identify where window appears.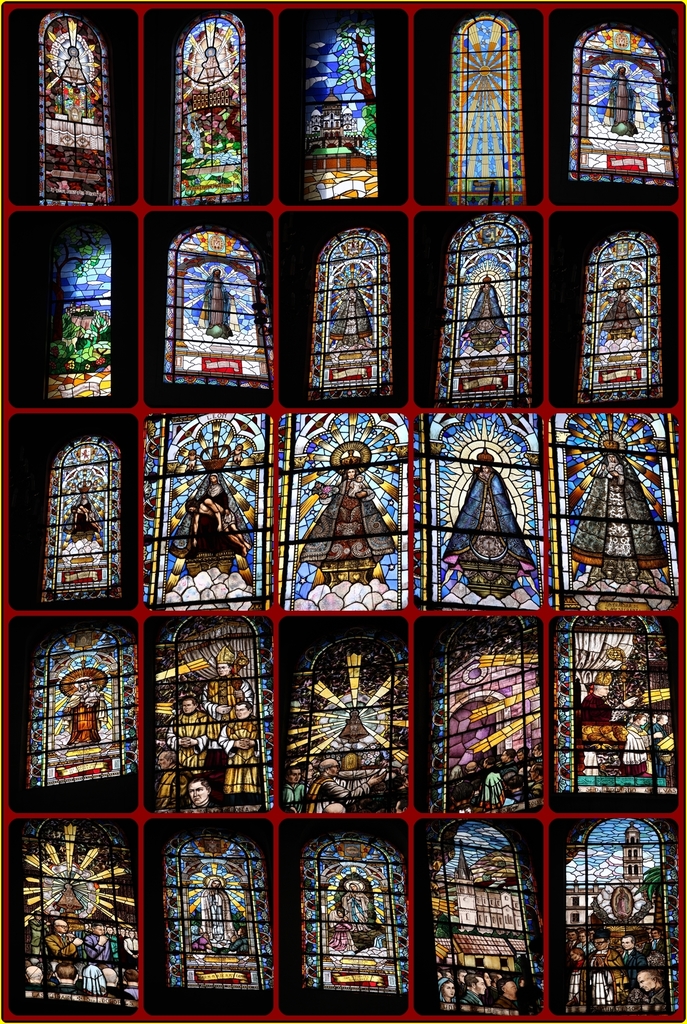
Appears at l=167, t=10, r=258, b=207.
